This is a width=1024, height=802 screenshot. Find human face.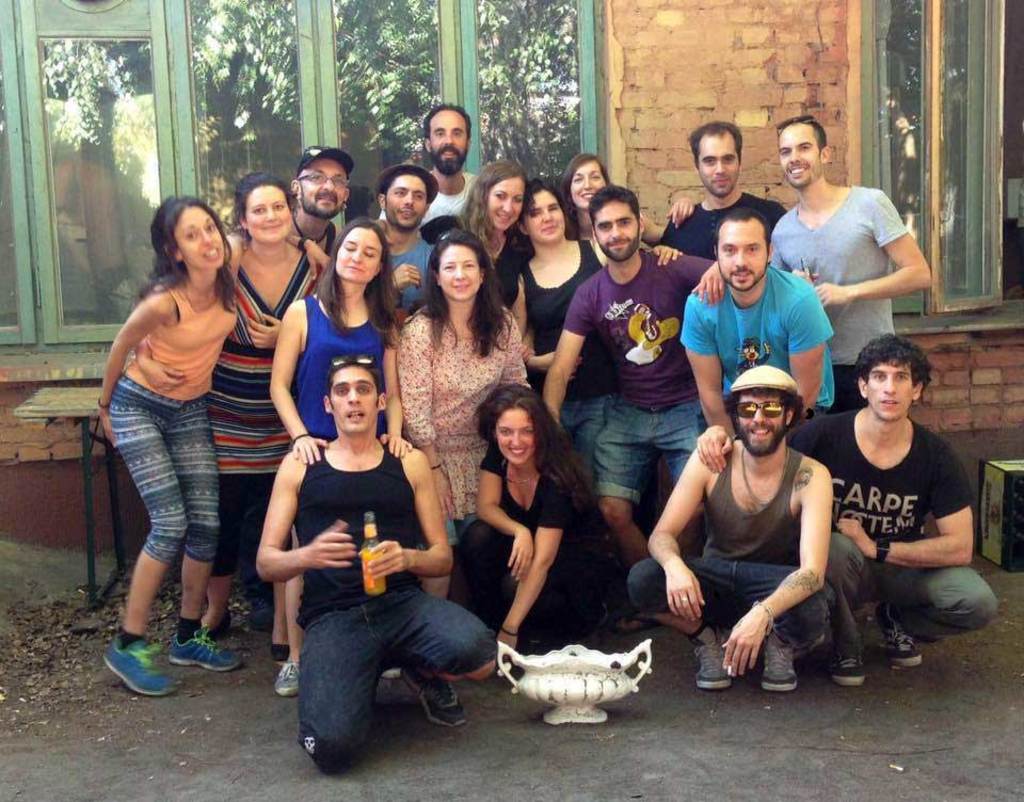
Bounding box: (334,369,384,442).
